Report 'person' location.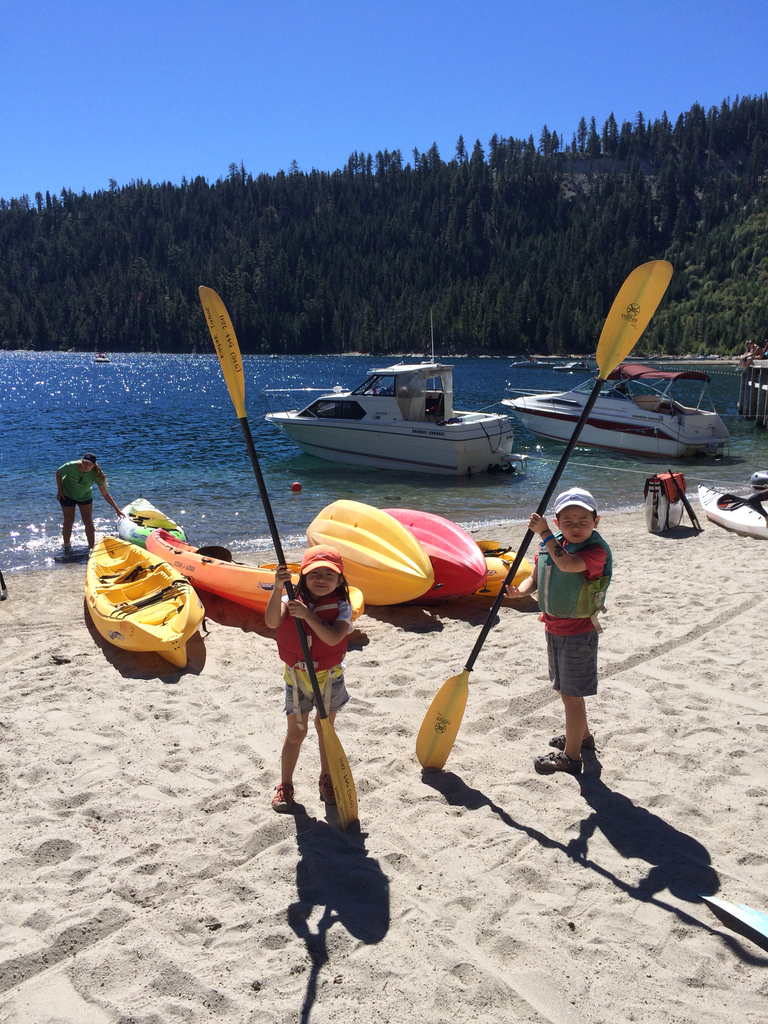
Report: (x1=494, y1=480, x2=616, y2=778).
